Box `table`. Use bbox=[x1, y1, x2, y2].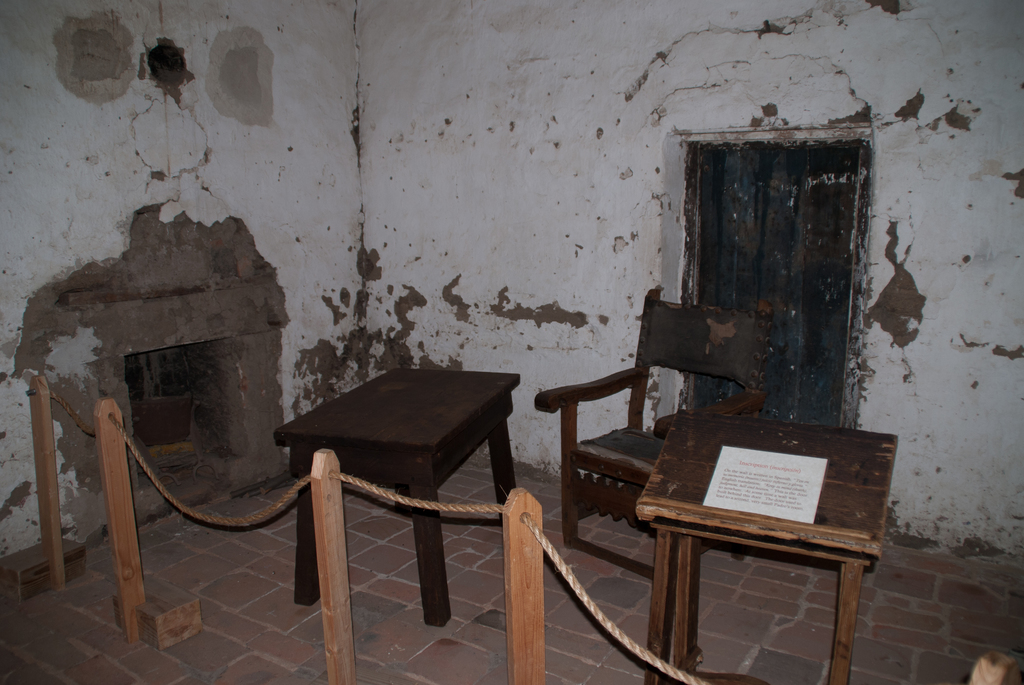
bbox=[273, 370, 522, 629].
